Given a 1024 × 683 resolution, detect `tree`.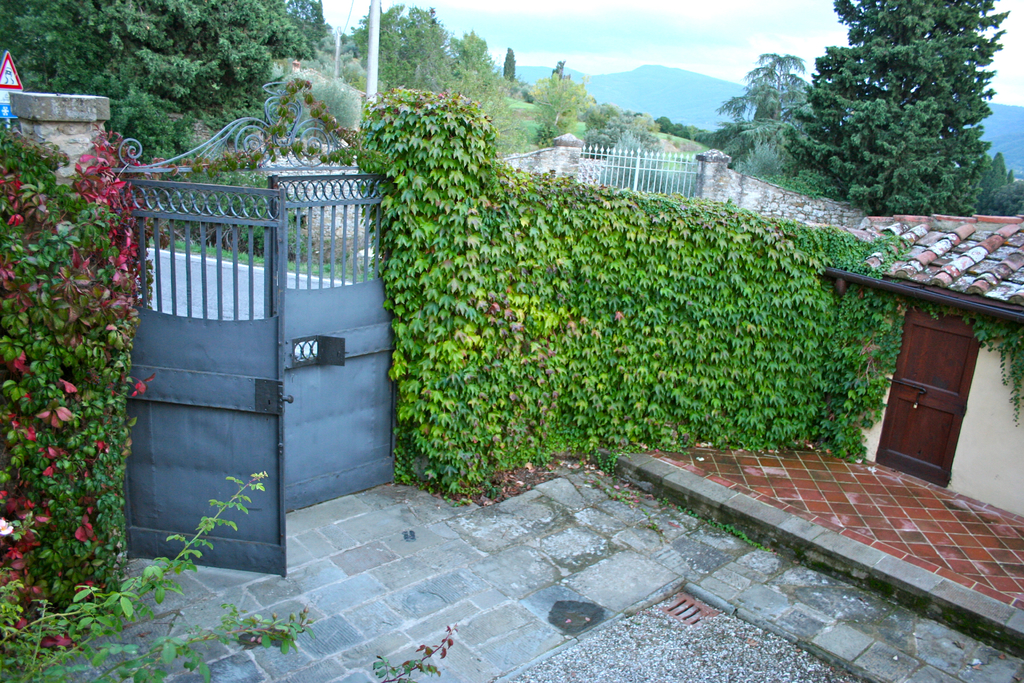
{"x1": 790, "y1": 22, "x2": 997, "y2": 215}.
